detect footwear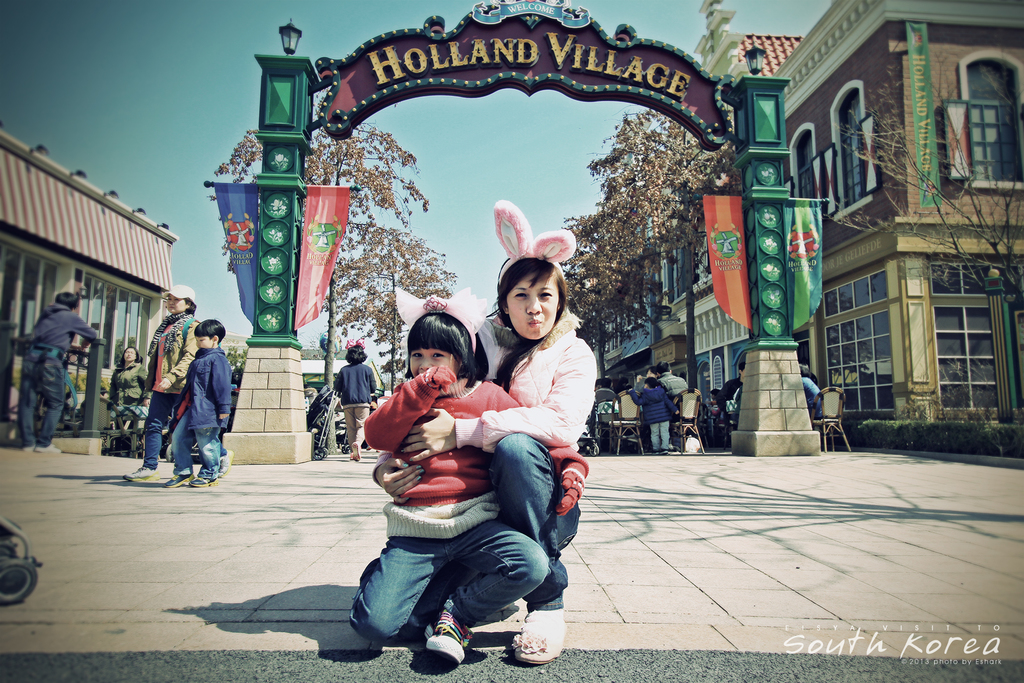
bbox=(502, 603, 571, 667)
